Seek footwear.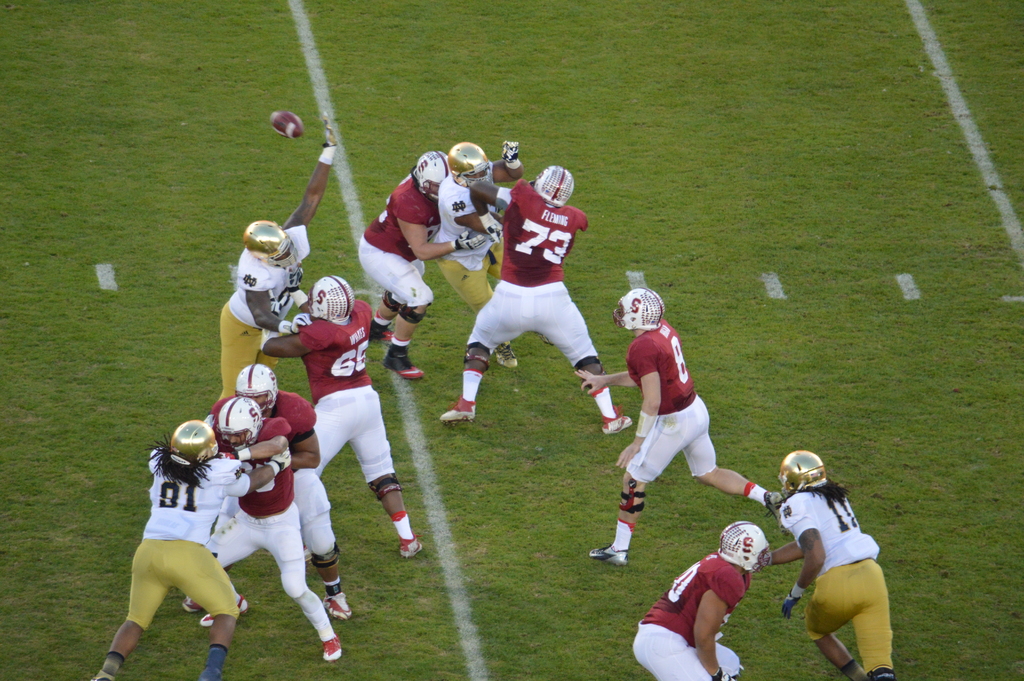
(764, 491, 781, 524).
